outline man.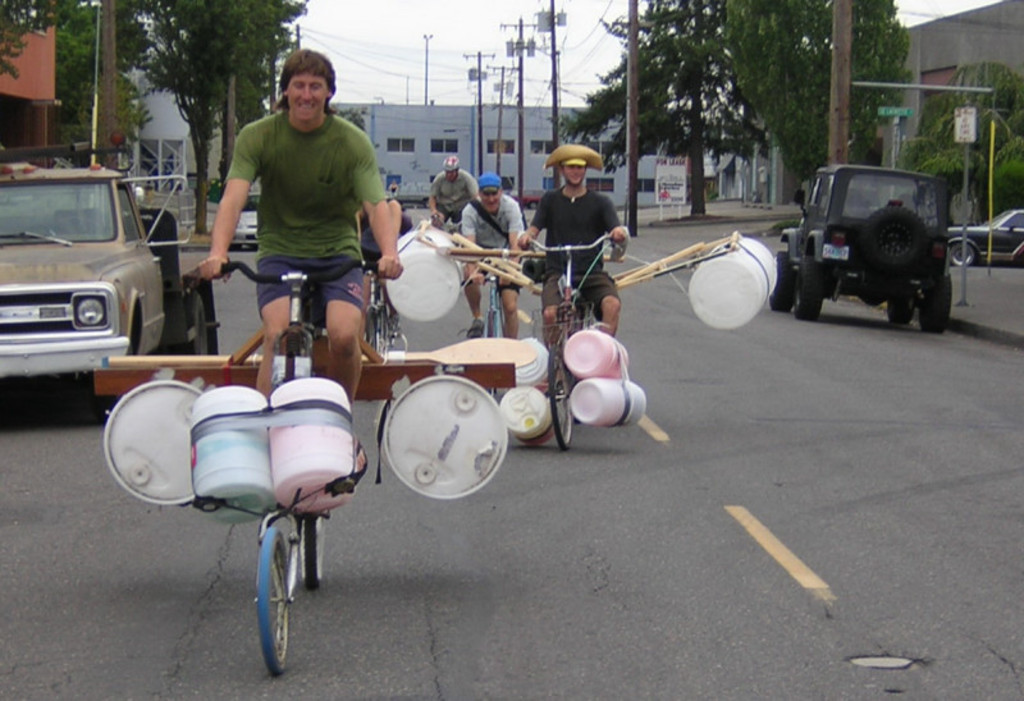
Outline: (452,170,530,340).
